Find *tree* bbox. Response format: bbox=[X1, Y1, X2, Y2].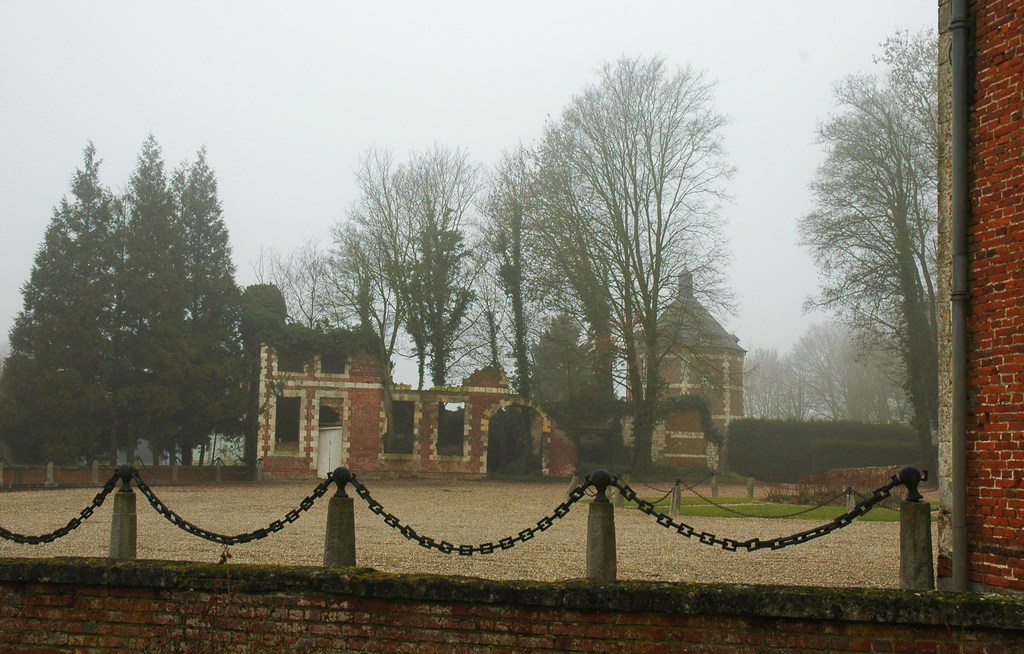
bbox=[241, 275, 392, 386].
